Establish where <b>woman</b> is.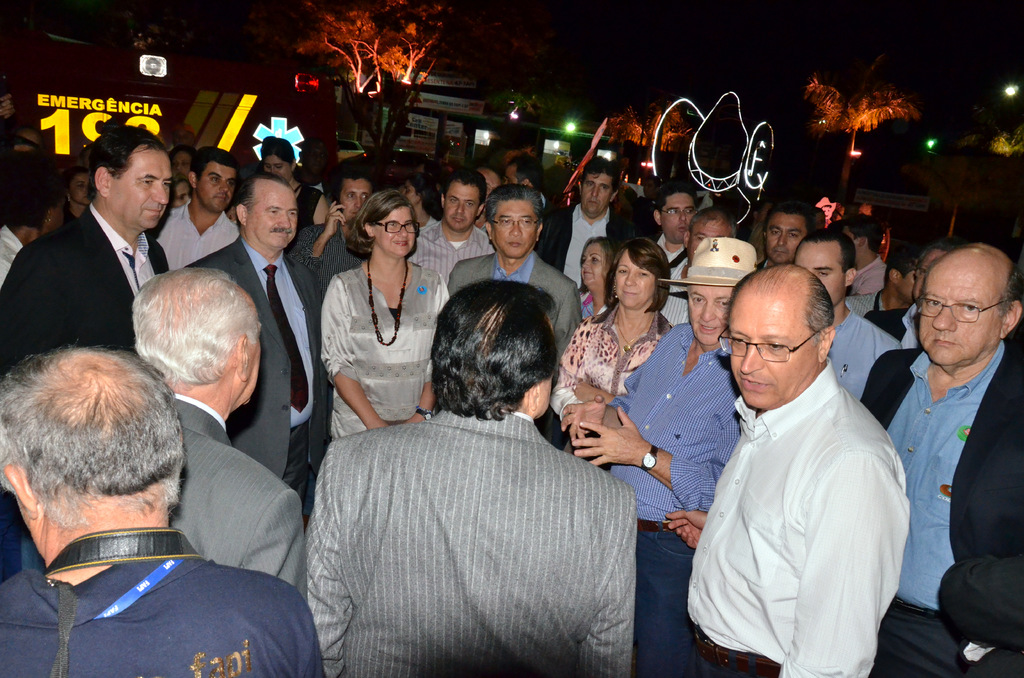
Established at 547, 234, 682, 476.
